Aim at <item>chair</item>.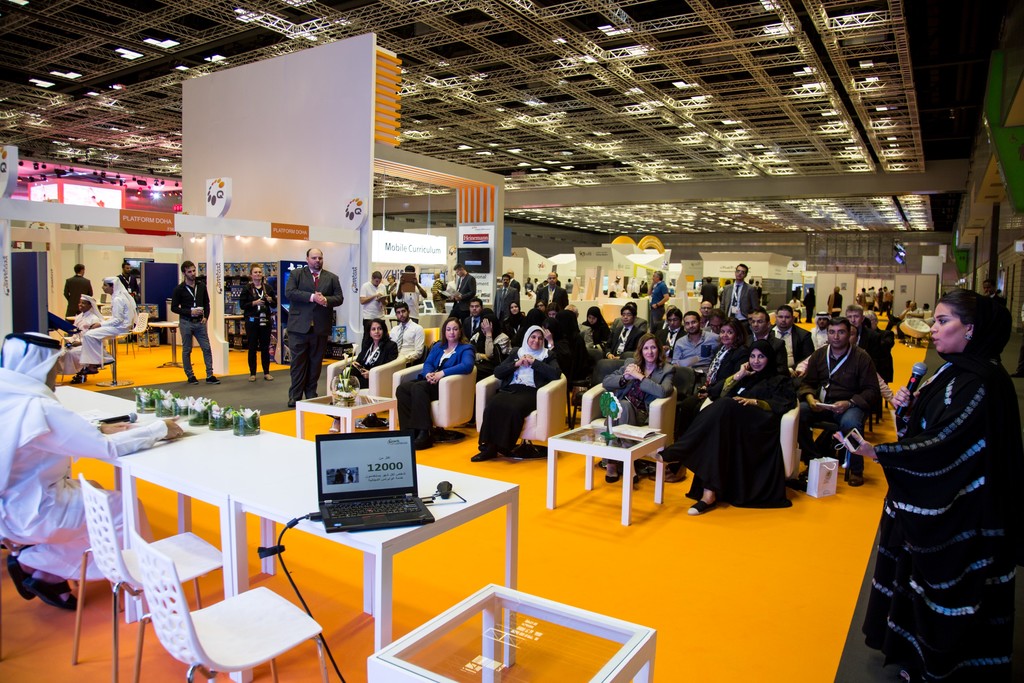
Aimed at [x1=697, y1=395, x2=801, y2=486].
